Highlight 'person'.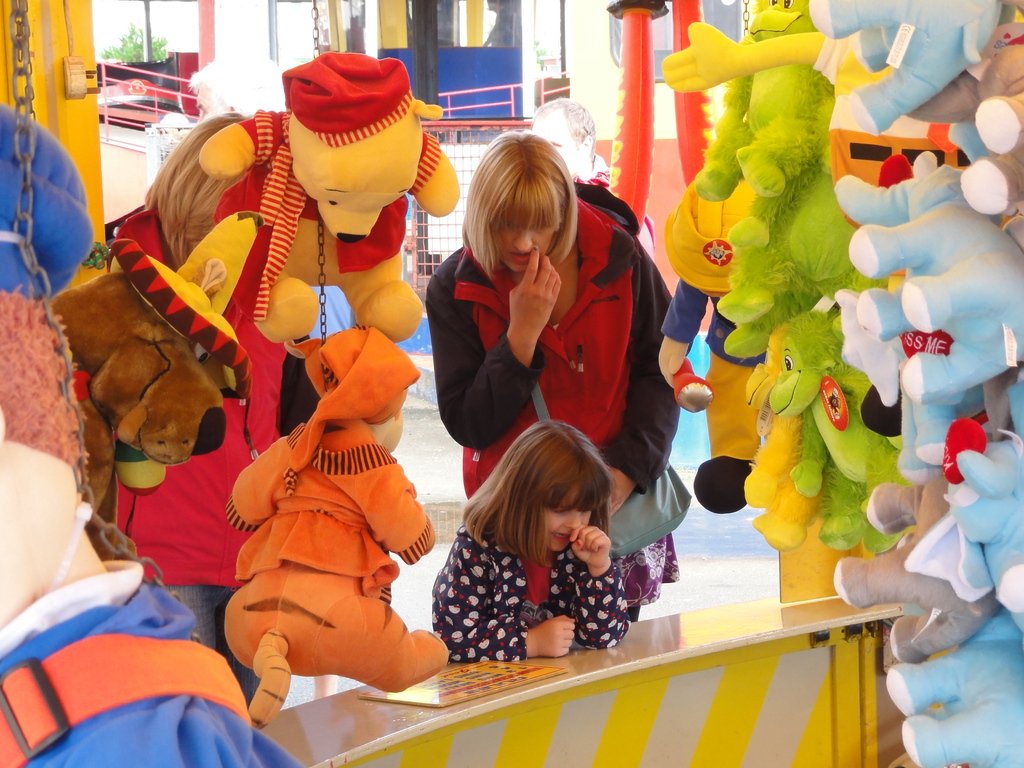
Highlighted region: <box>158,112,189,161</box>.
